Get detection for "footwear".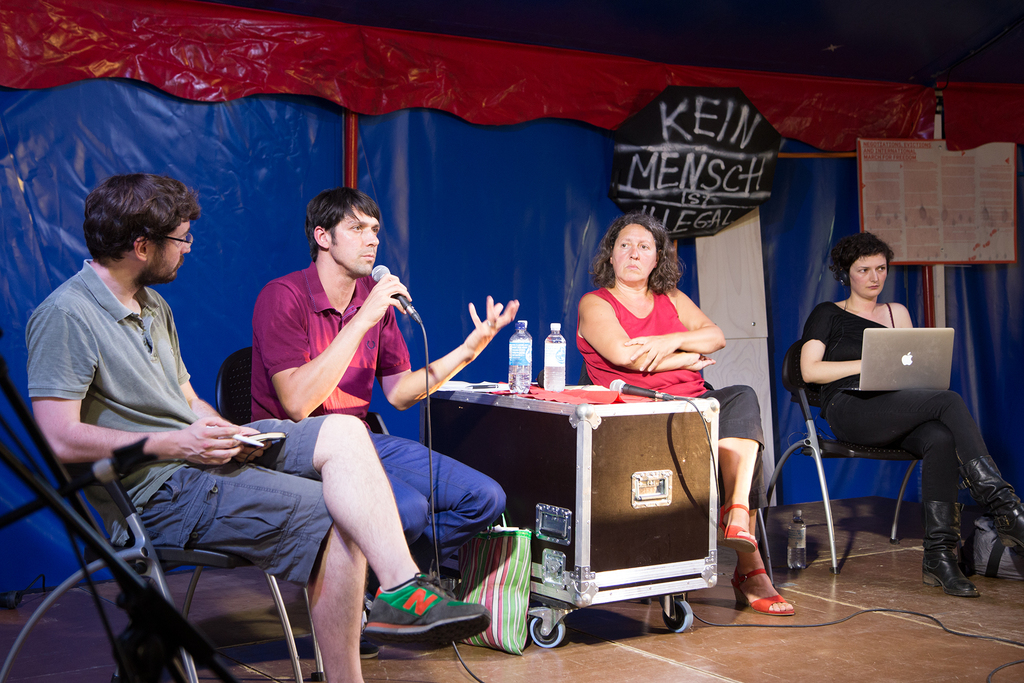
Detection: box=[719, 500, 756, 549].
